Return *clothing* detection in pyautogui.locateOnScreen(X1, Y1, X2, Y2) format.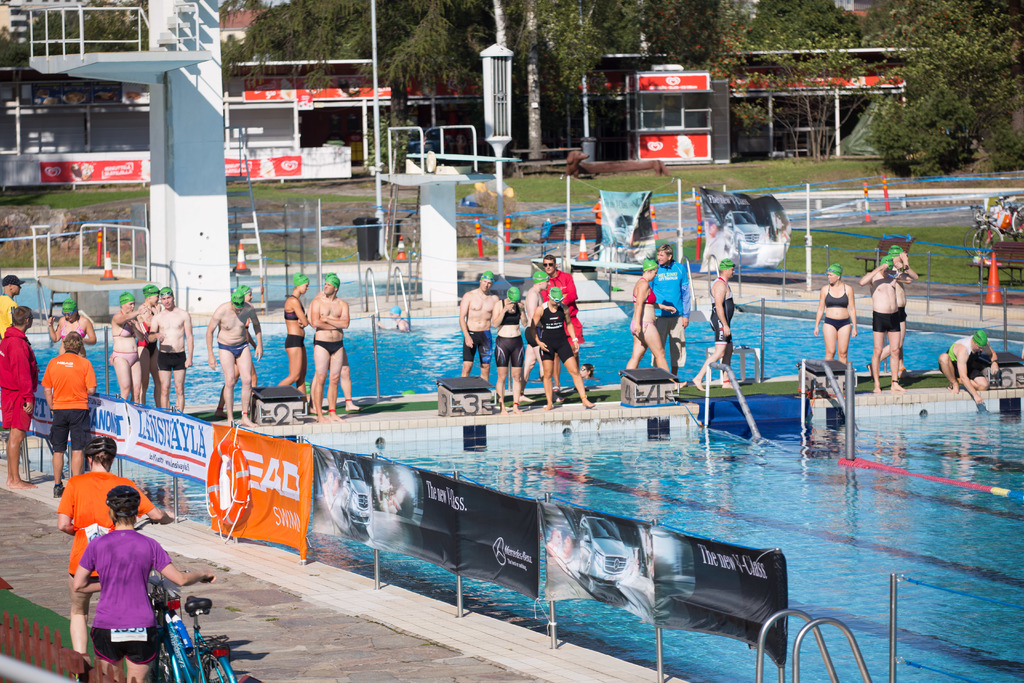
pyautogui.locateOnScreen(74, 522, 161, 658).
